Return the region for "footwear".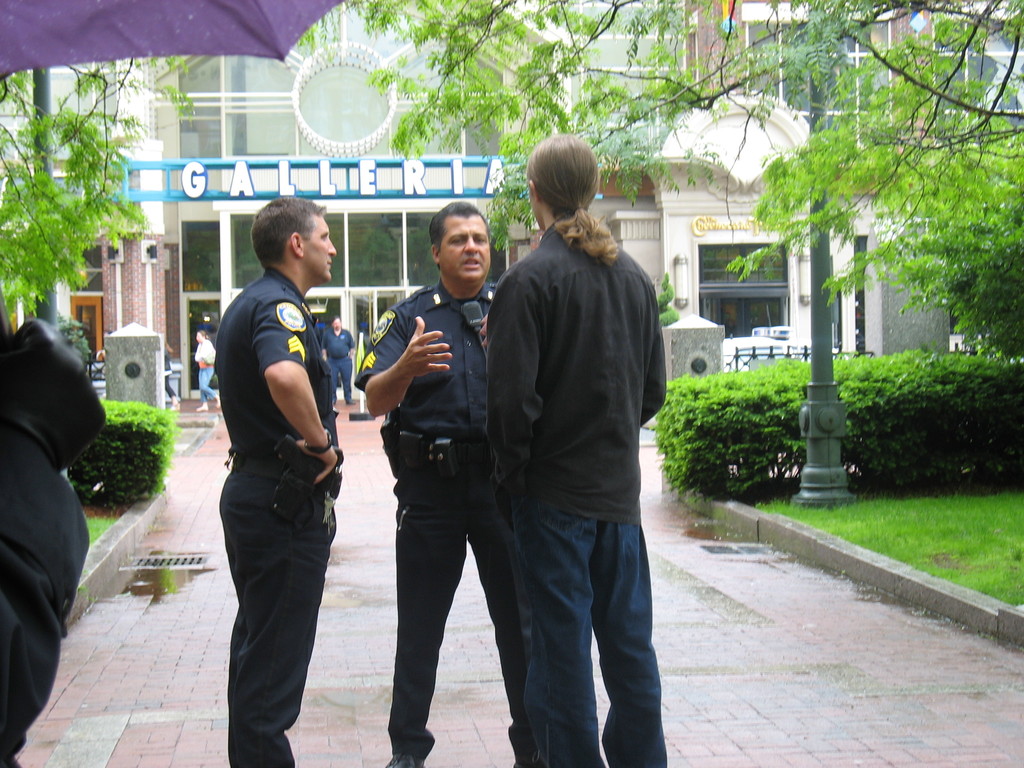
387, 756, 426, 767.
